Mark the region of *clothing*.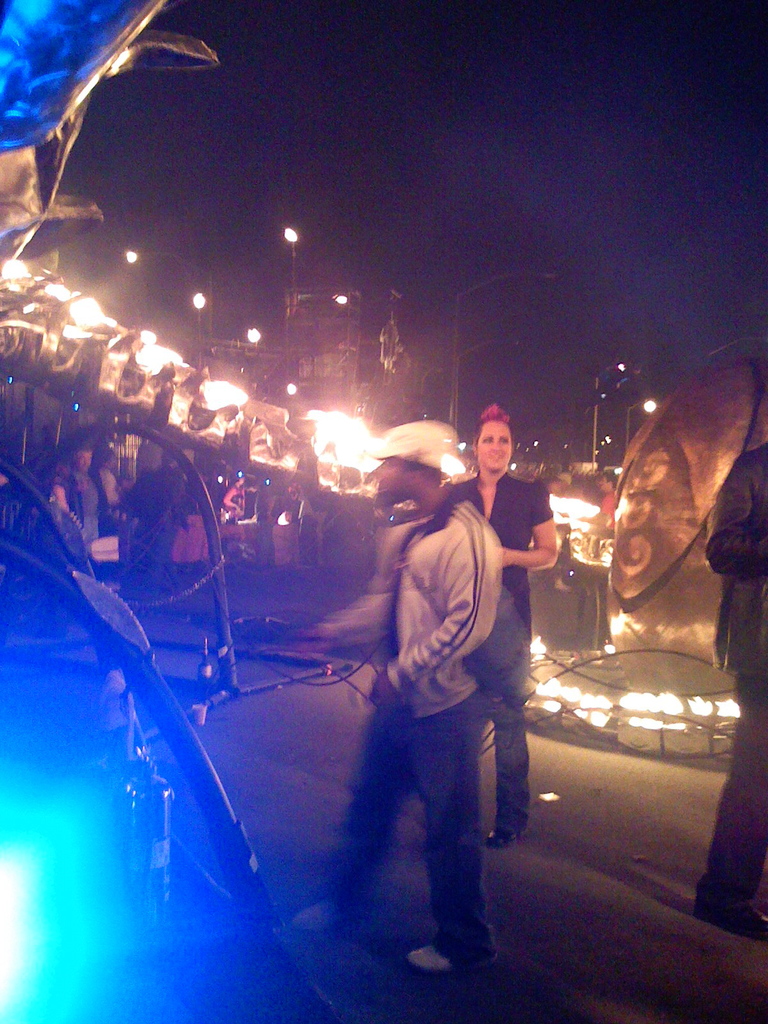
Region: {"x1": 440, "y1": 477, "x2": 559, "y2": 829}.
